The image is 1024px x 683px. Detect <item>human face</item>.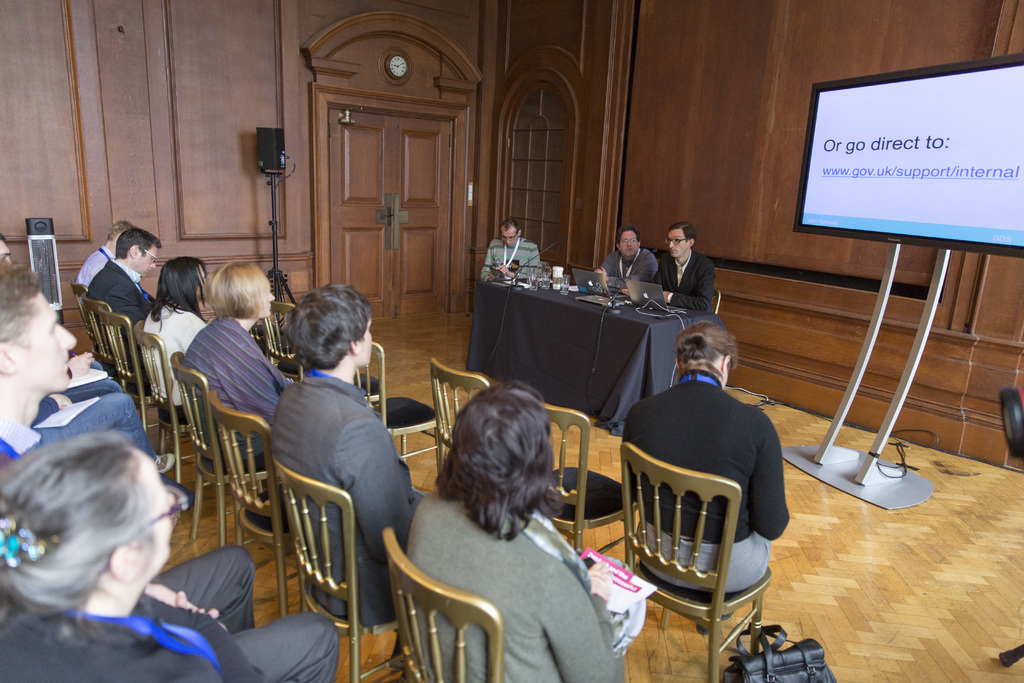
Detection: [257, 279, 278, 317].
